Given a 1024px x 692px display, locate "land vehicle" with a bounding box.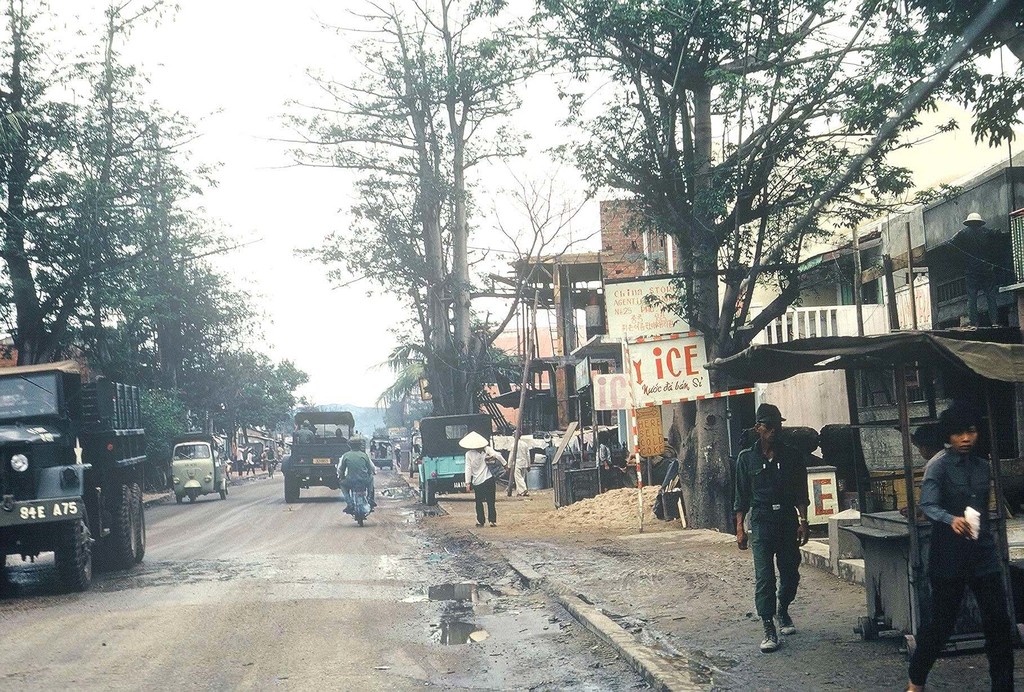
Located: 5 349 154 599.
